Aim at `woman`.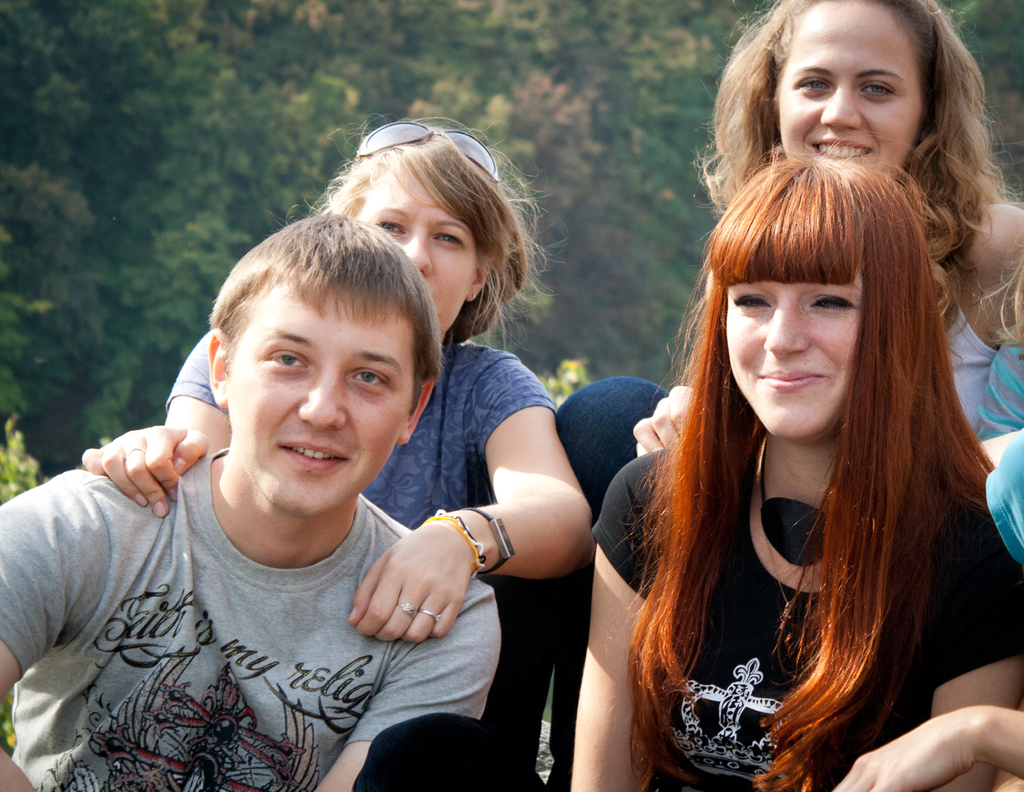
Aimed at [575,154,1020,787].
